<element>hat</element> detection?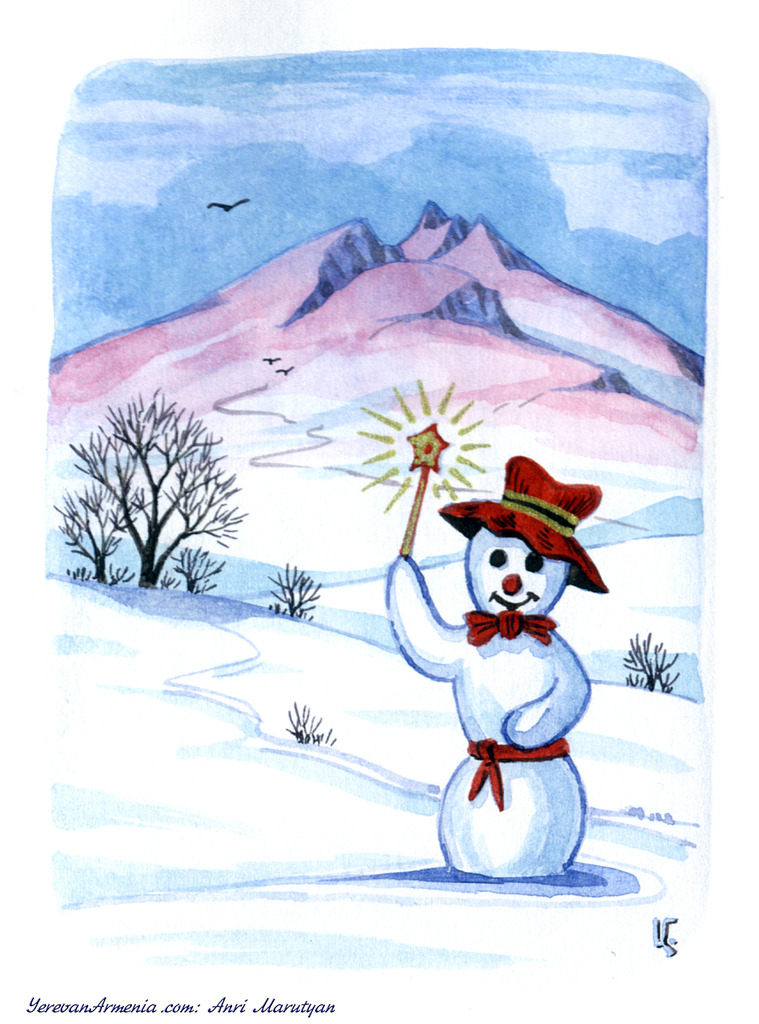
433/455/607/596
